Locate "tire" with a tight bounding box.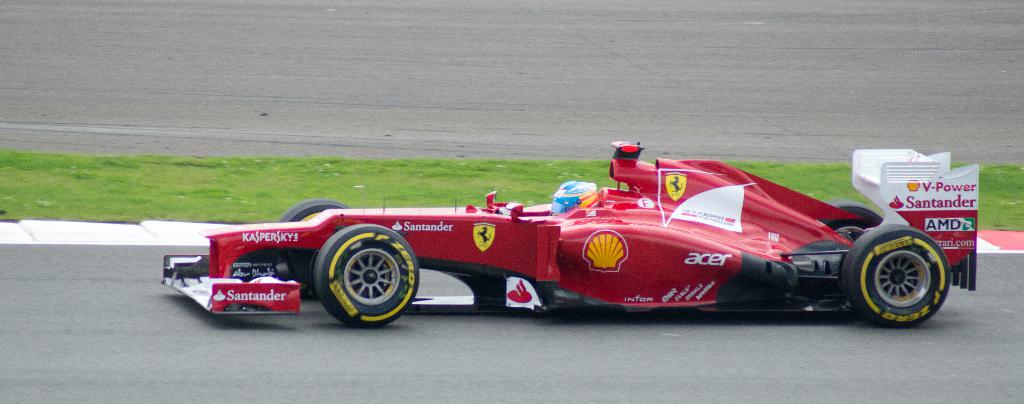
box=[277, 199, 347, 219].
